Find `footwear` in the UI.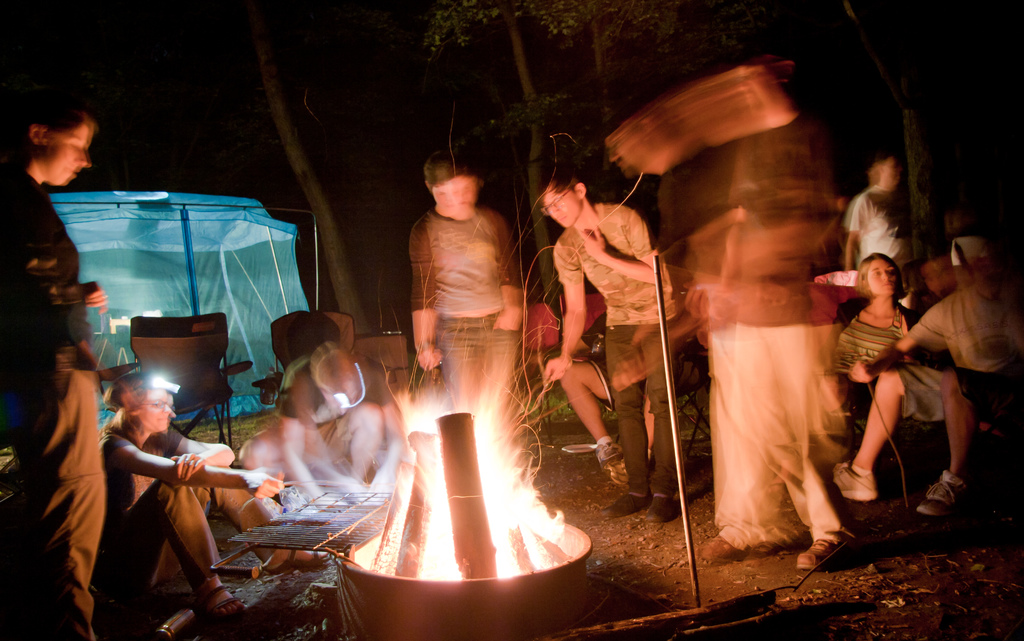
UI element at (922, 469, 990, 533).
